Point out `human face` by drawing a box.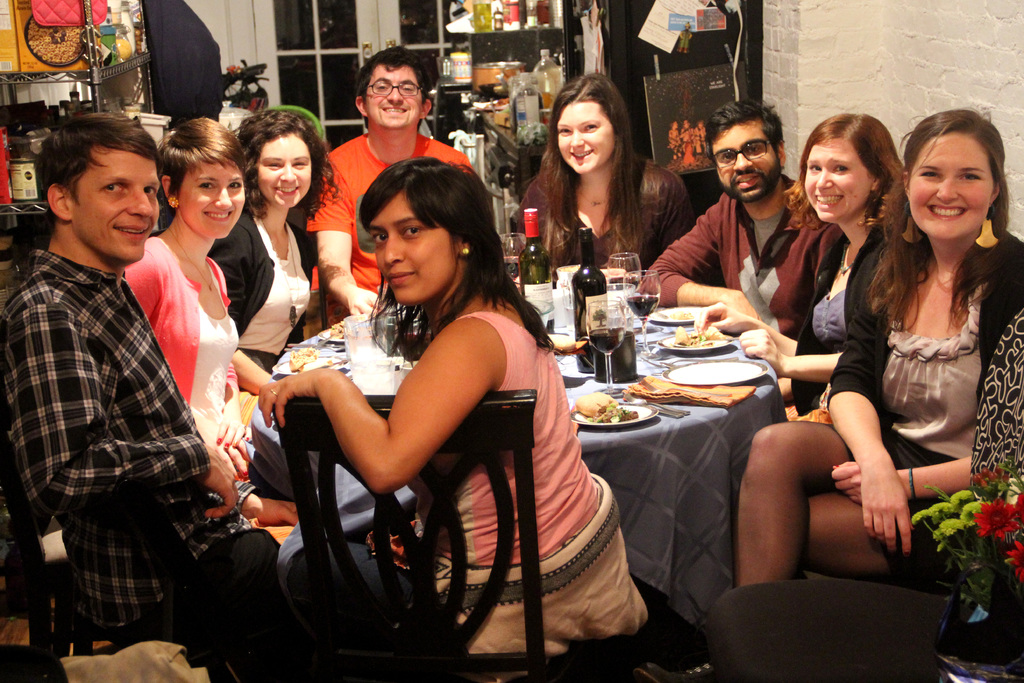
l=712, t=117, r=777, b=200.
